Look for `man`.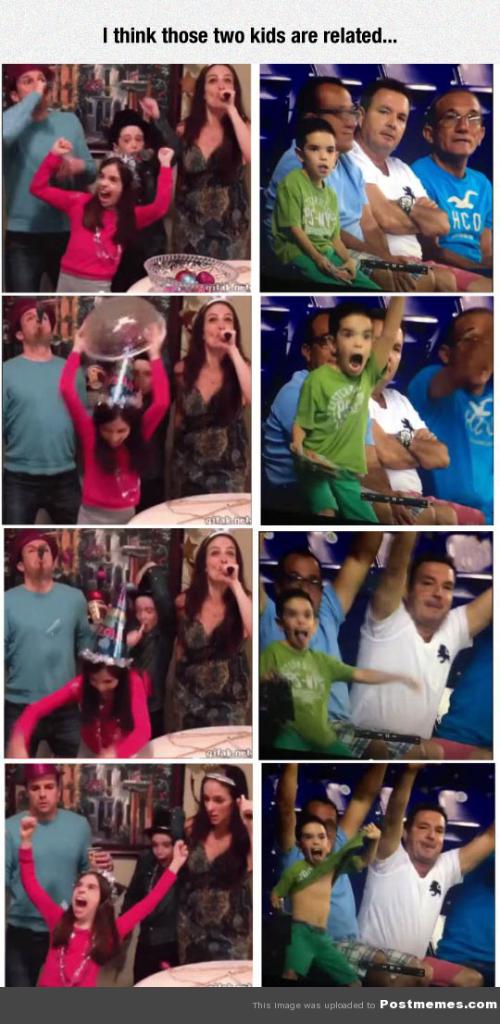
Found: (0, 64, 99, 289).
